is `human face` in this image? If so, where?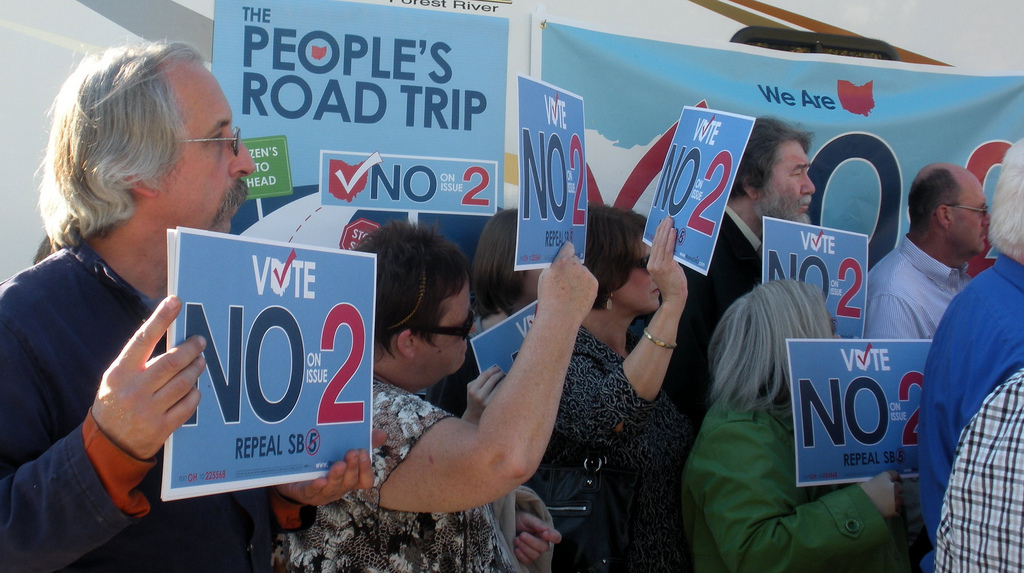
Yes, at x1=953, y1=176, x2=990, y2=249.
